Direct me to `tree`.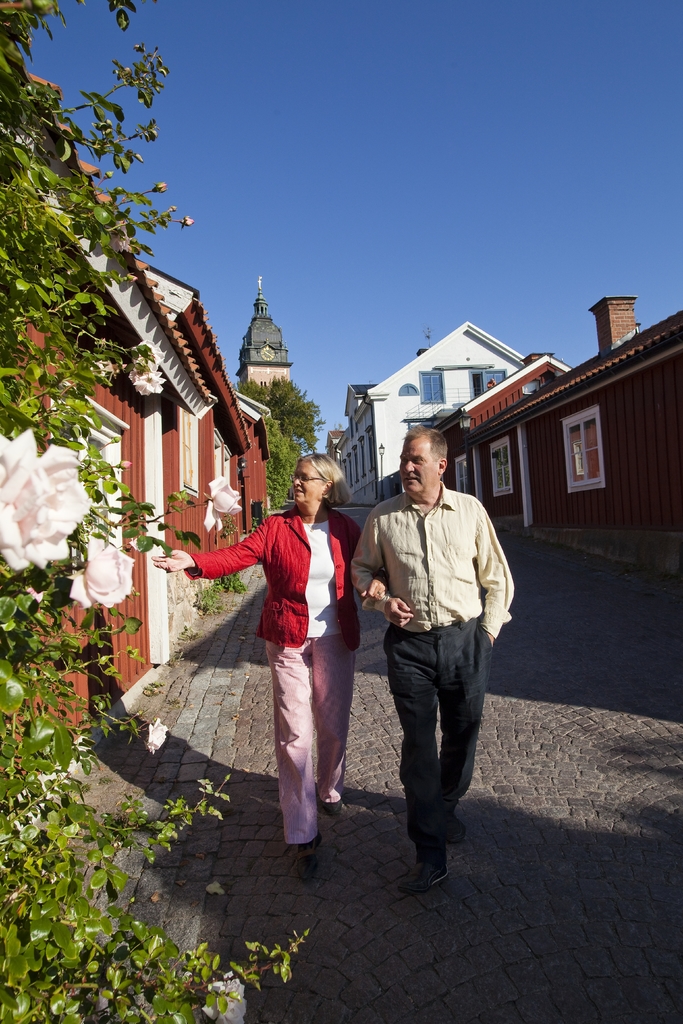
Direction: (0,0,308,1023).
